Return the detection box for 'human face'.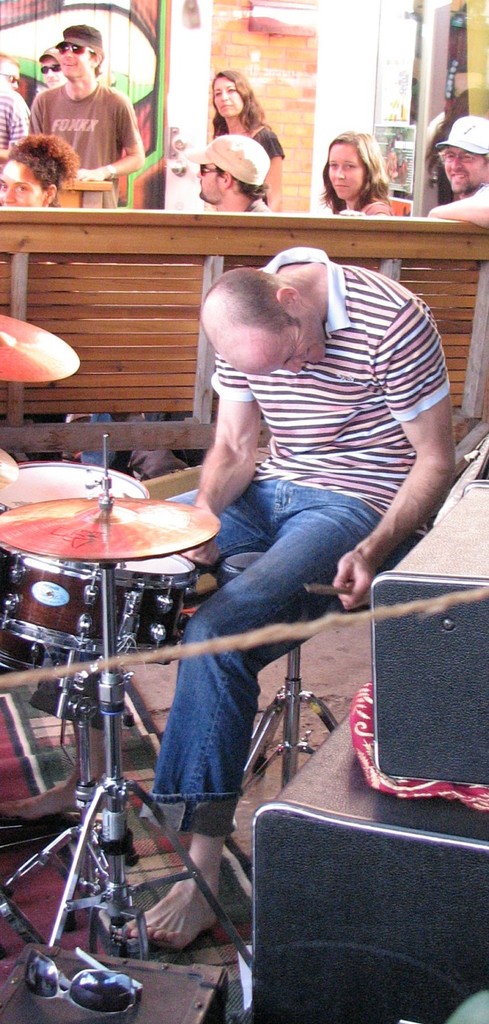
BBox(437, 146, 484, 188).
